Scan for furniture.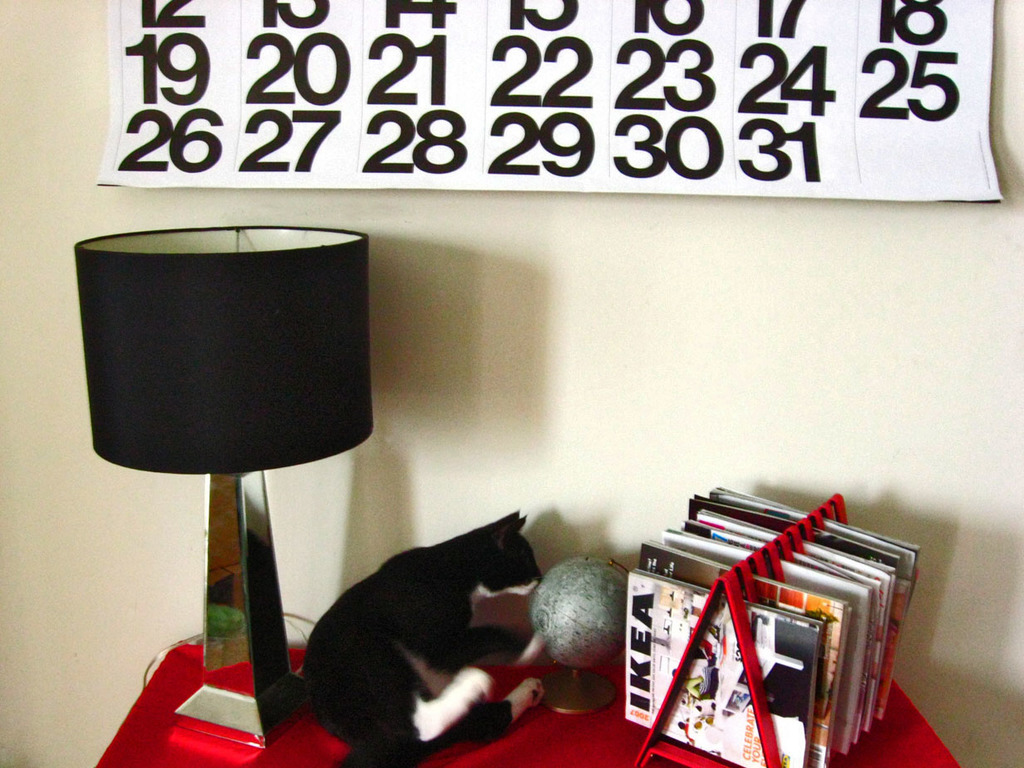
Scan result: crop(95, 635, 961, 767).
